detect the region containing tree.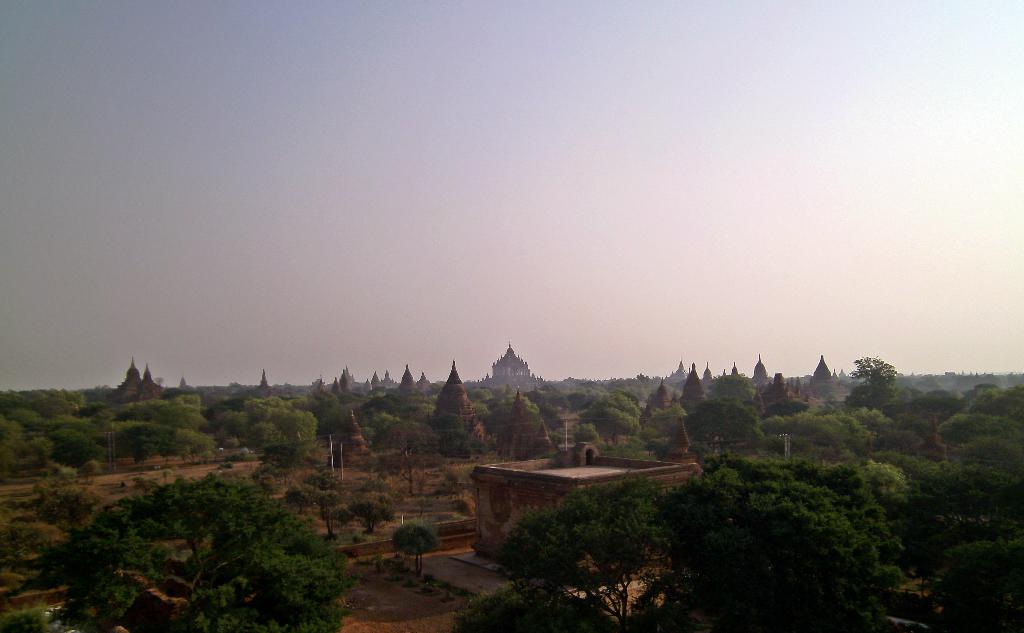
region(858, 348, 915, 423).
